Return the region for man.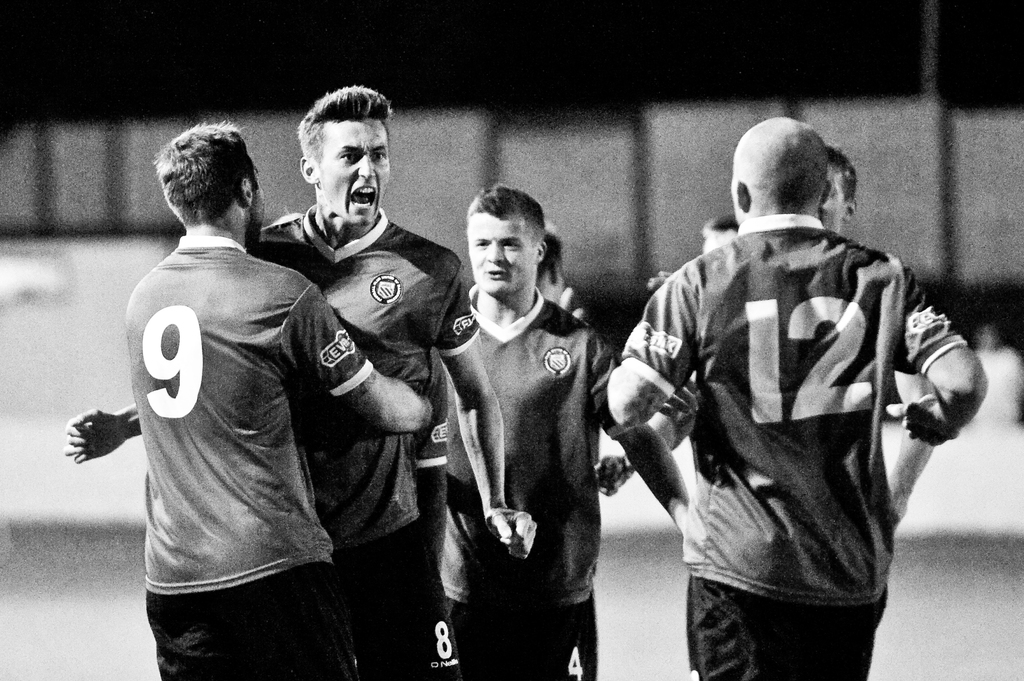
x1=127, y1=121, x2=433, y2=680.
